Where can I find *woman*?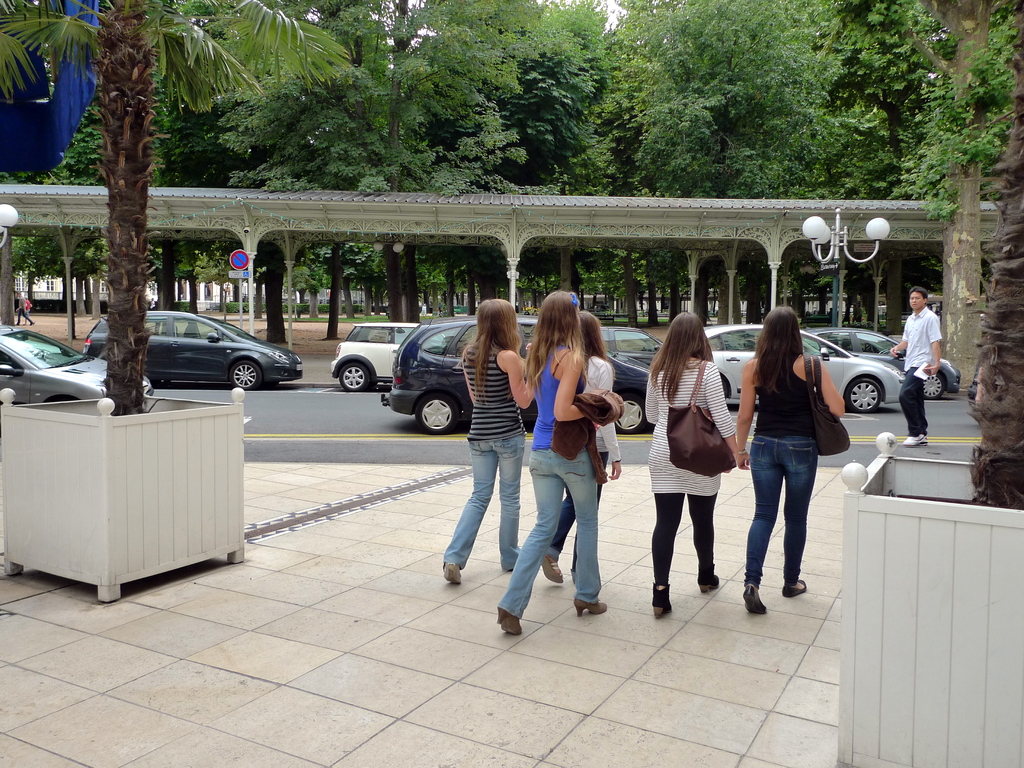
You can find it at bbox=[438, 295, 536, 591].
